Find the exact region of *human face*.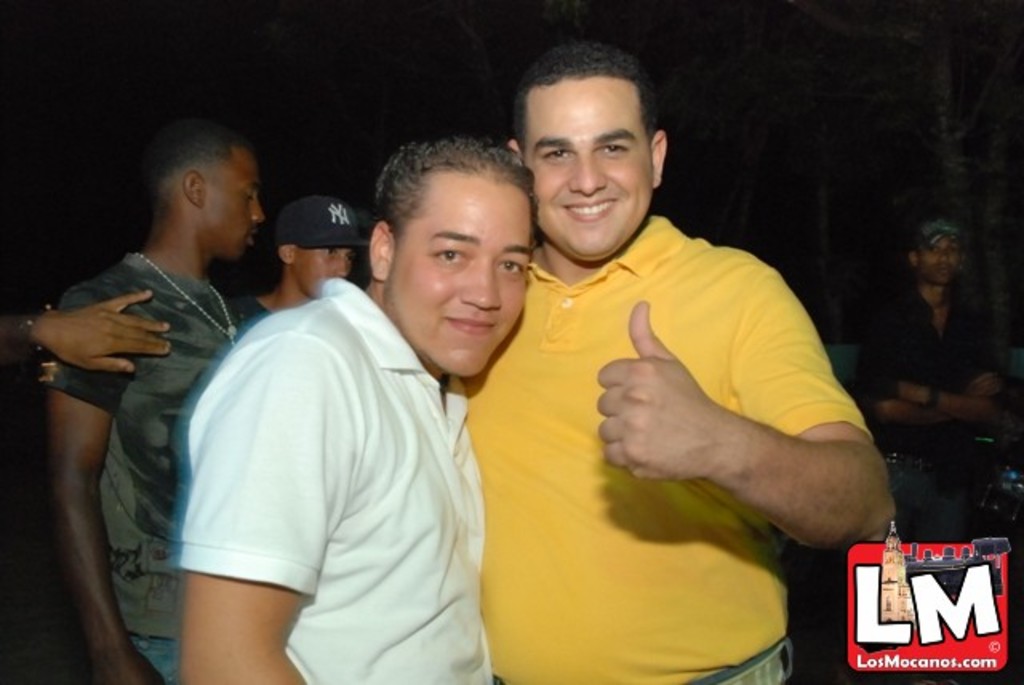
Exact region: bbox=[288, 243, 355, 306].
